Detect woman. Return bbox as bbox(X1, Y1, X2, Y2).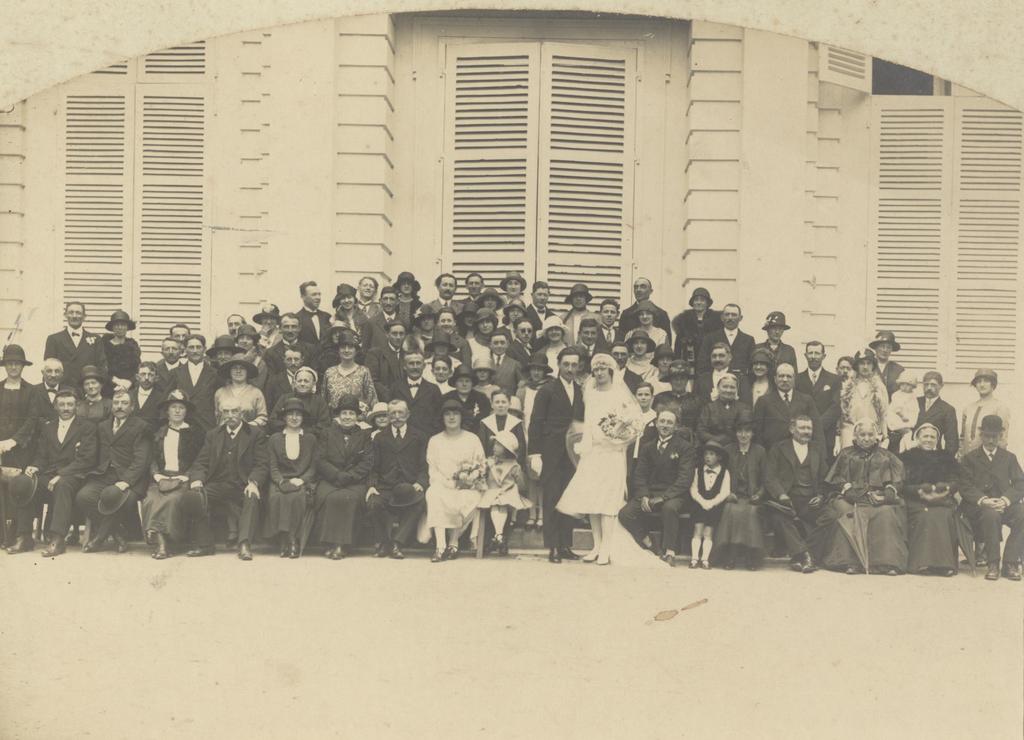
bbox(206, 353, 266, 432).
